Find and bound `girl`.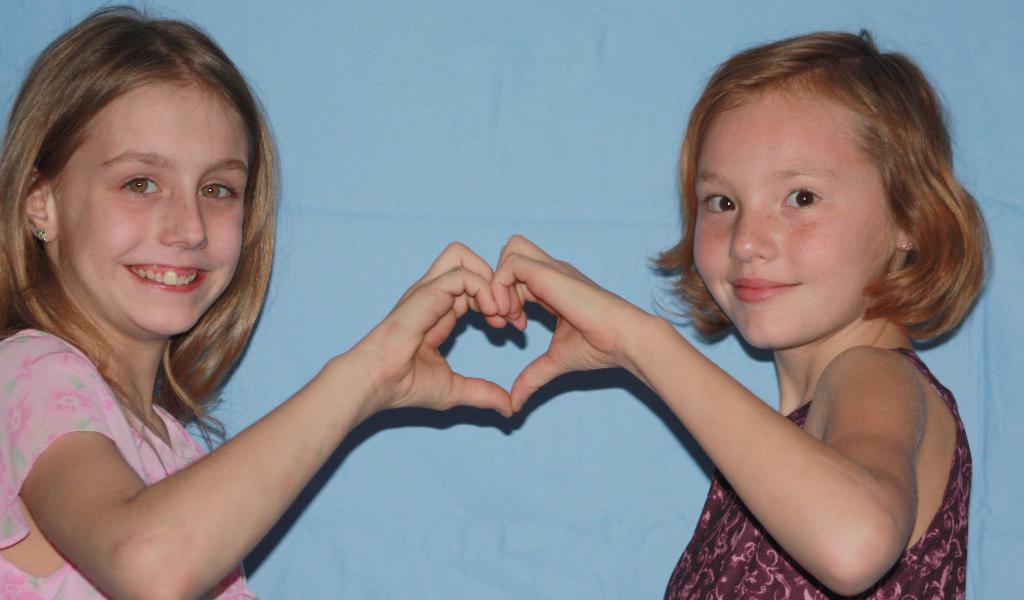
Bound: pyautogui.locateOnScreen(492, 31, 993, 599).
